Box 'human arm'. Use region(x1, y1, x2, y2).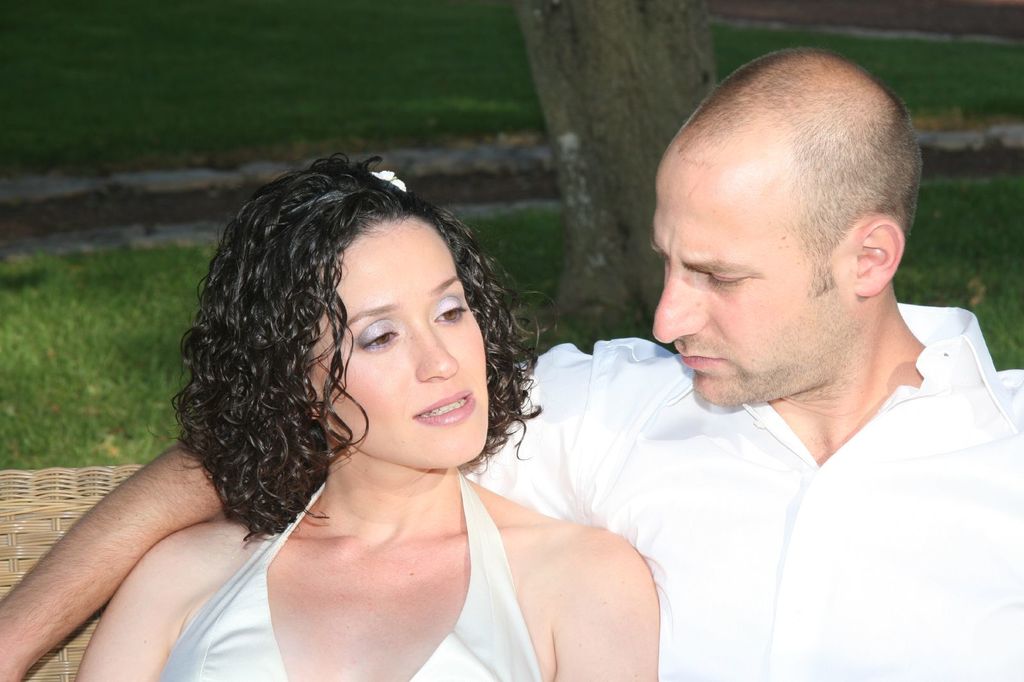
region(75, 528, 188, 681).
